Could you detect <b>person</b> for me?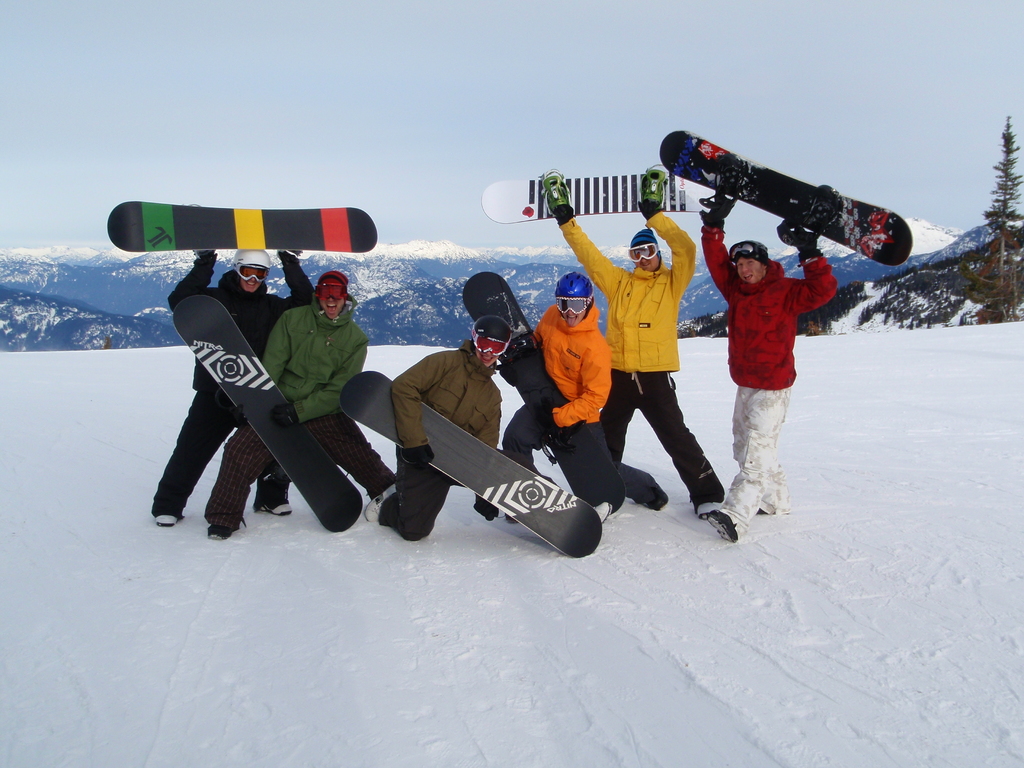
Detection result: crop(501, 273, 666, 511).
